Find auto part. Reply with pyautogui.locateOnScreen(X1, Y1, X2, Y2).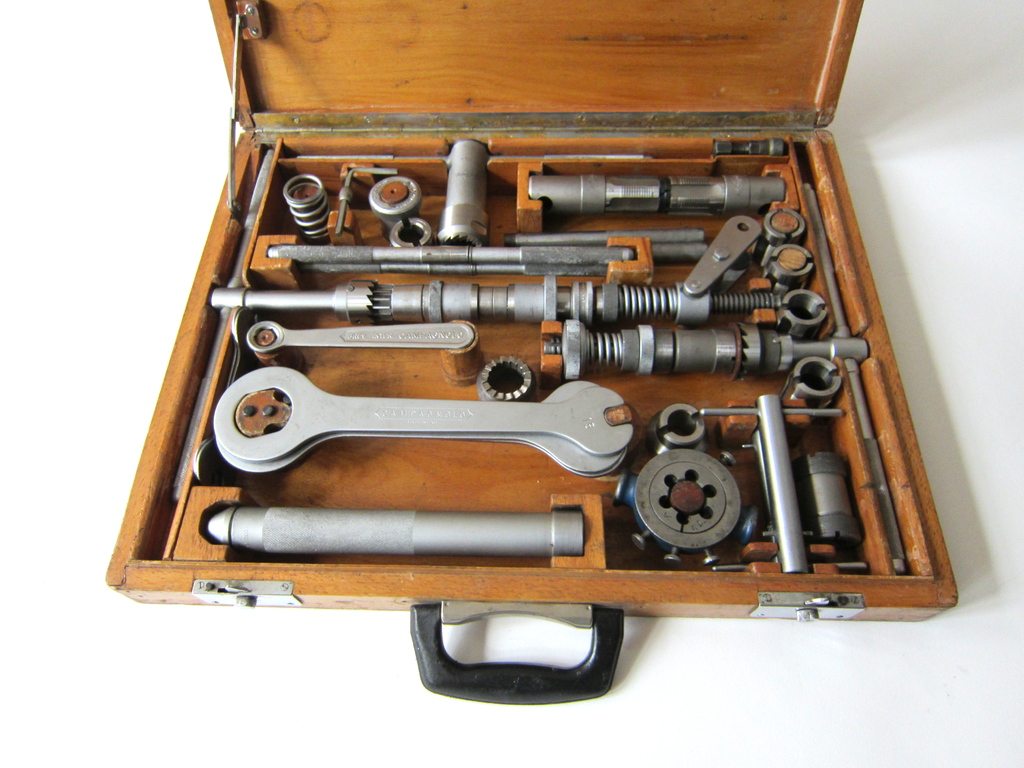
pyautogui.locateOnScreen(205, 508, 582, 559).
